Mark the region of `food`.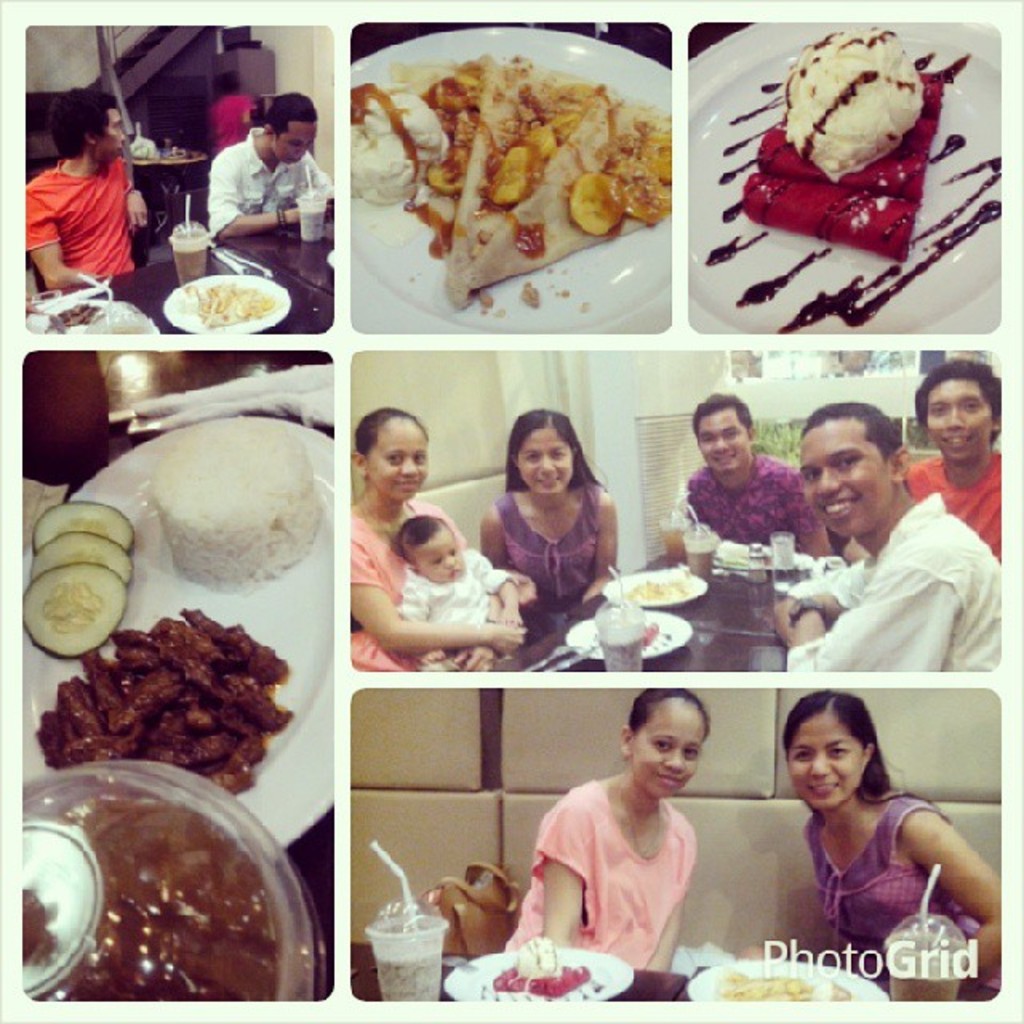
Region: <box>29,494,138,558</box>.
